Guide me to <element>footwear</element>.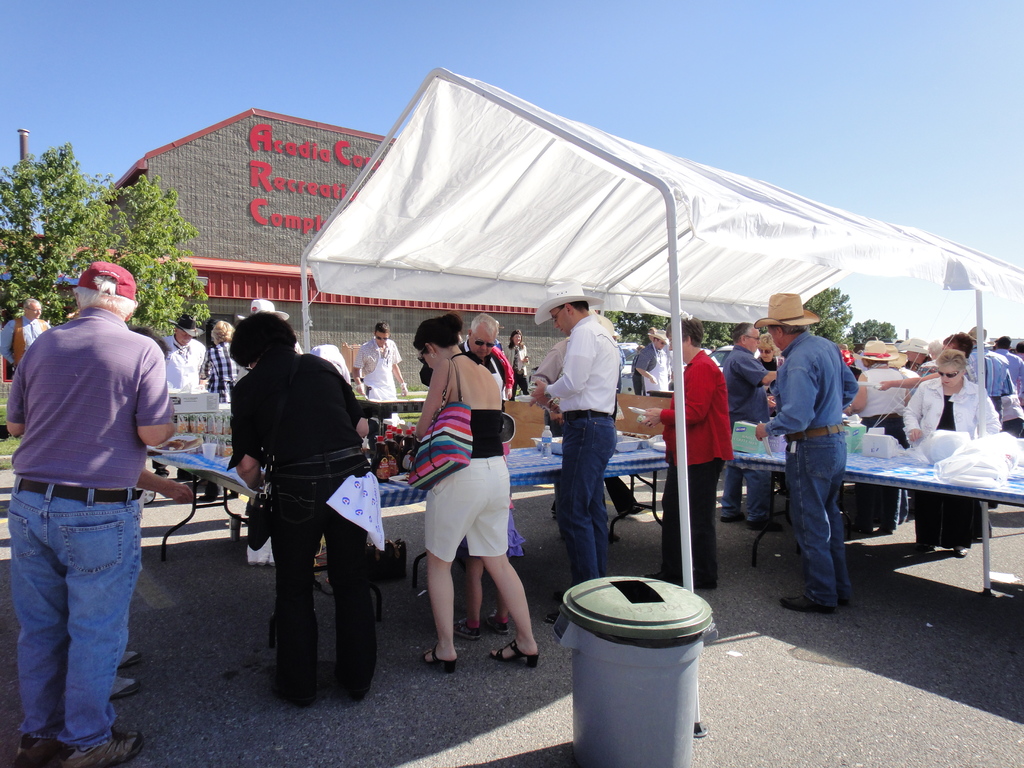
Guidance: region(456, 621, 485, 640).
